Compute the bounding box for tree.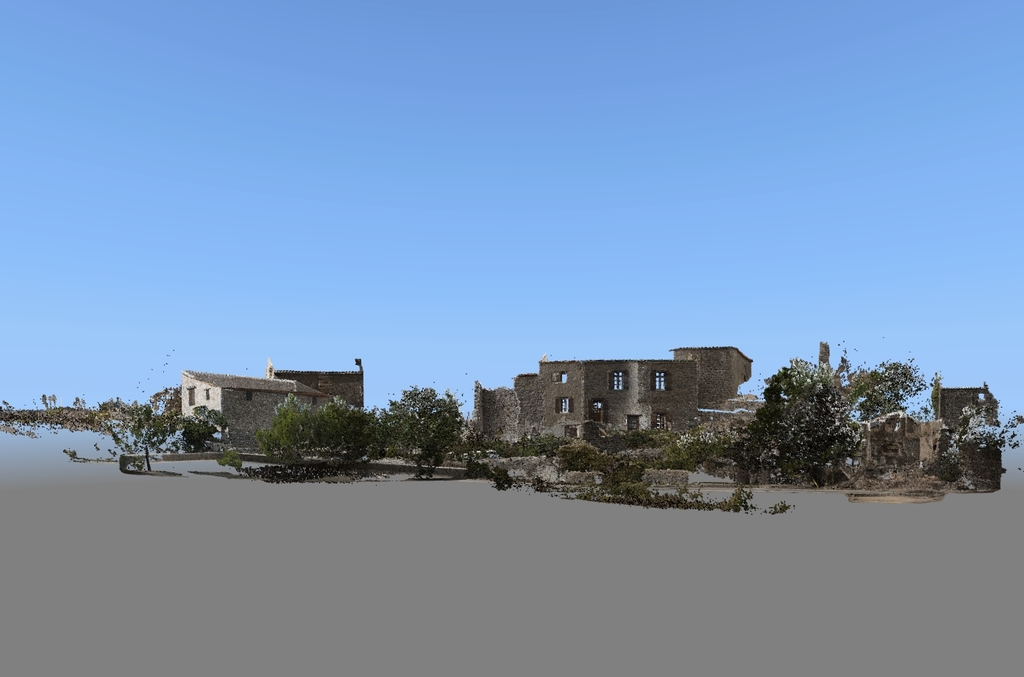
(left=245, top=394, right=374, bottom=479).
